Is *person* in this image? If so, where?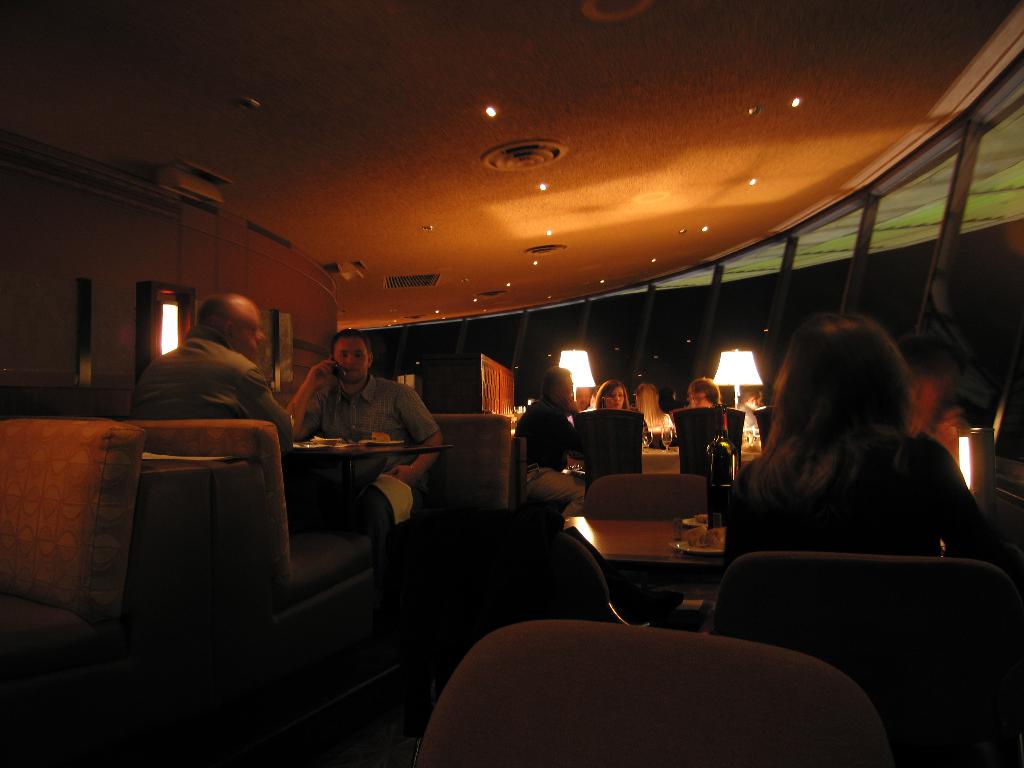
Yes, at bbox=[690, 378, 719, 408].
